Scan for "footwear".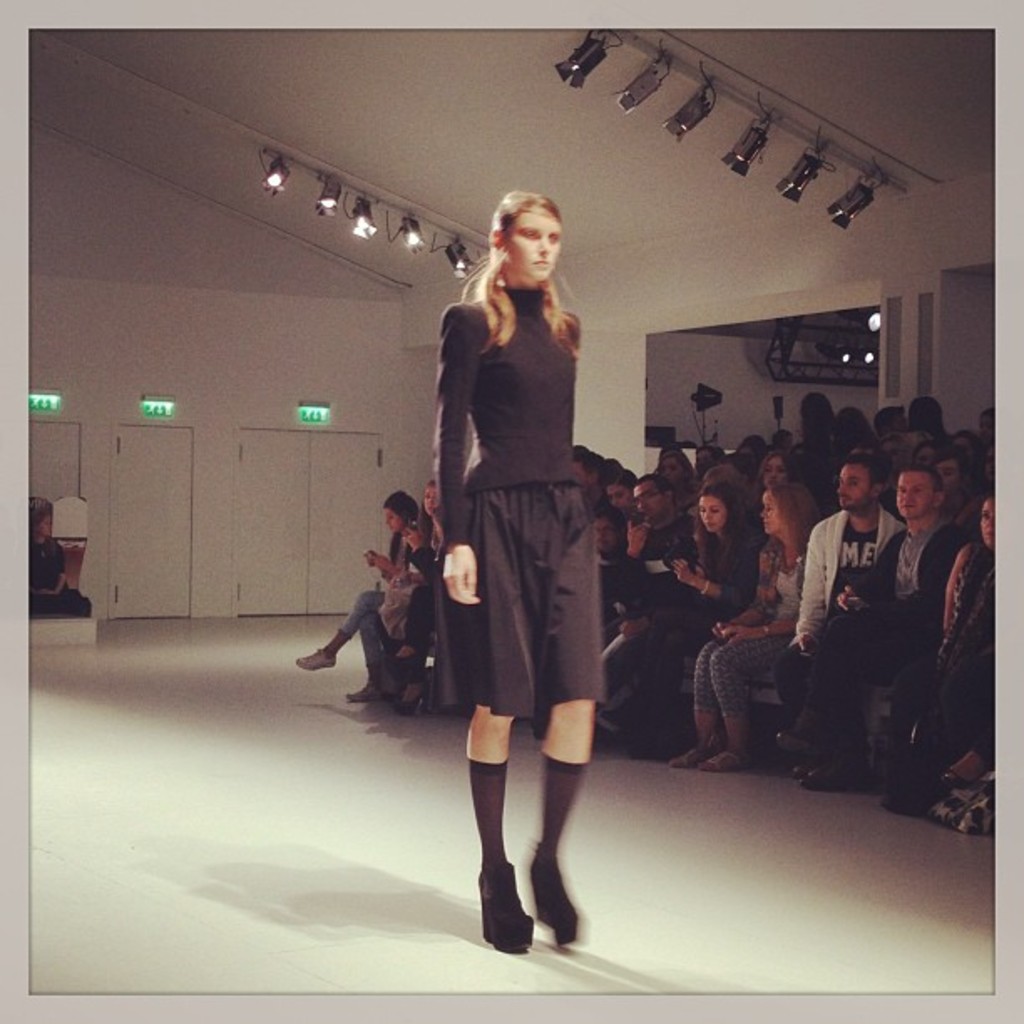
Scan result: x1=698 y1=745 x2=745 y2=770.
